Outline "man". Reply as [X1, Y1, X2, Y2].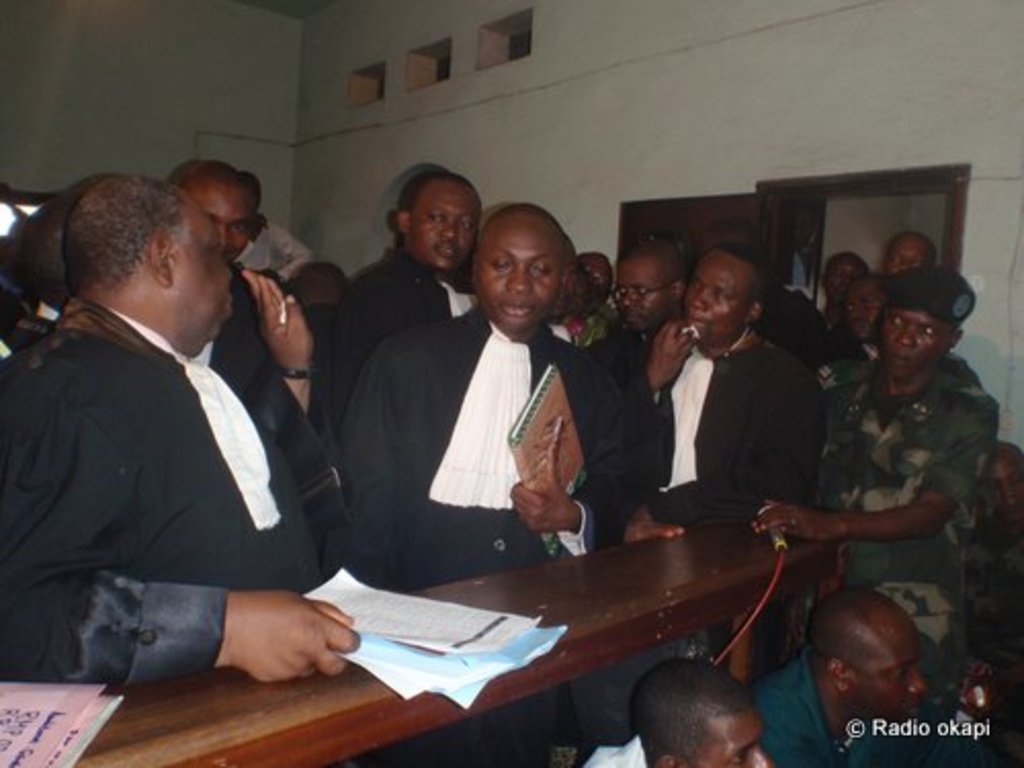
[174, 160, 260, 387].
